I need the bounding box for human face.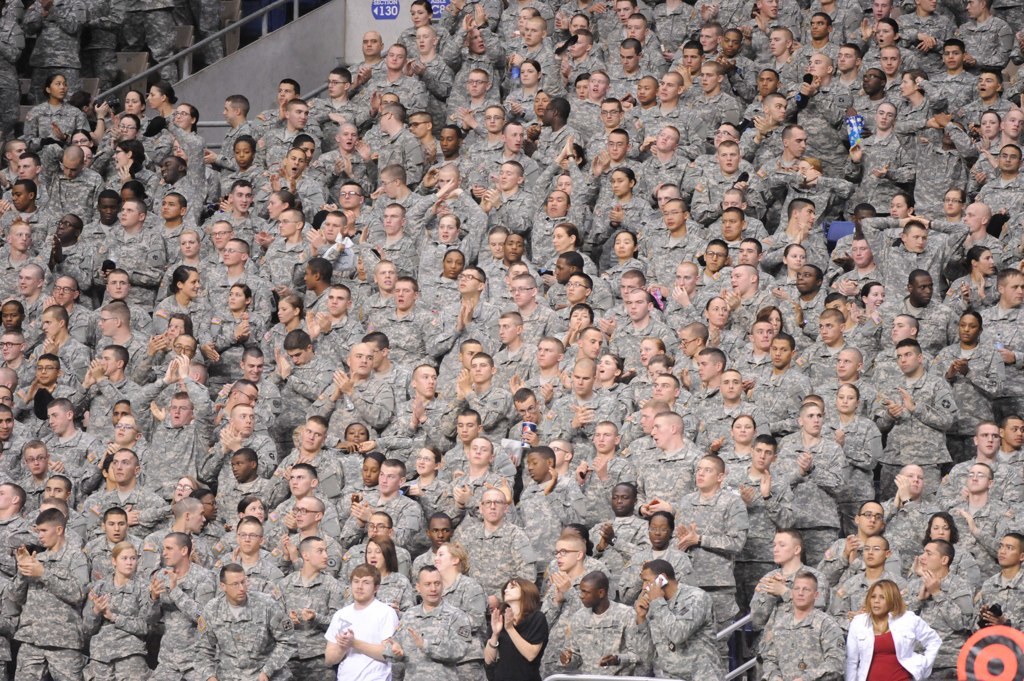
Here it is: bbox(468, 69, 491, 97).
